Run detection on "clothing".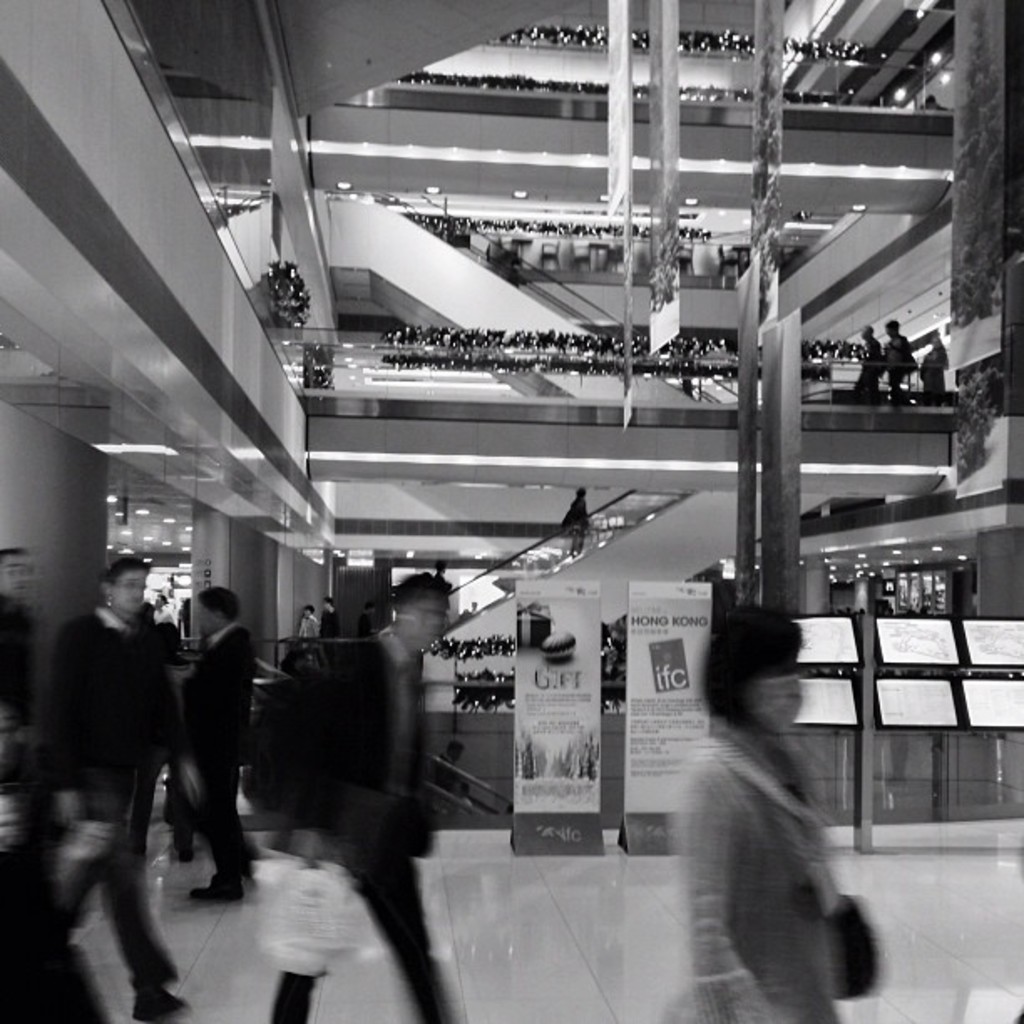
Result: detection(915, 341, 955, 388).
